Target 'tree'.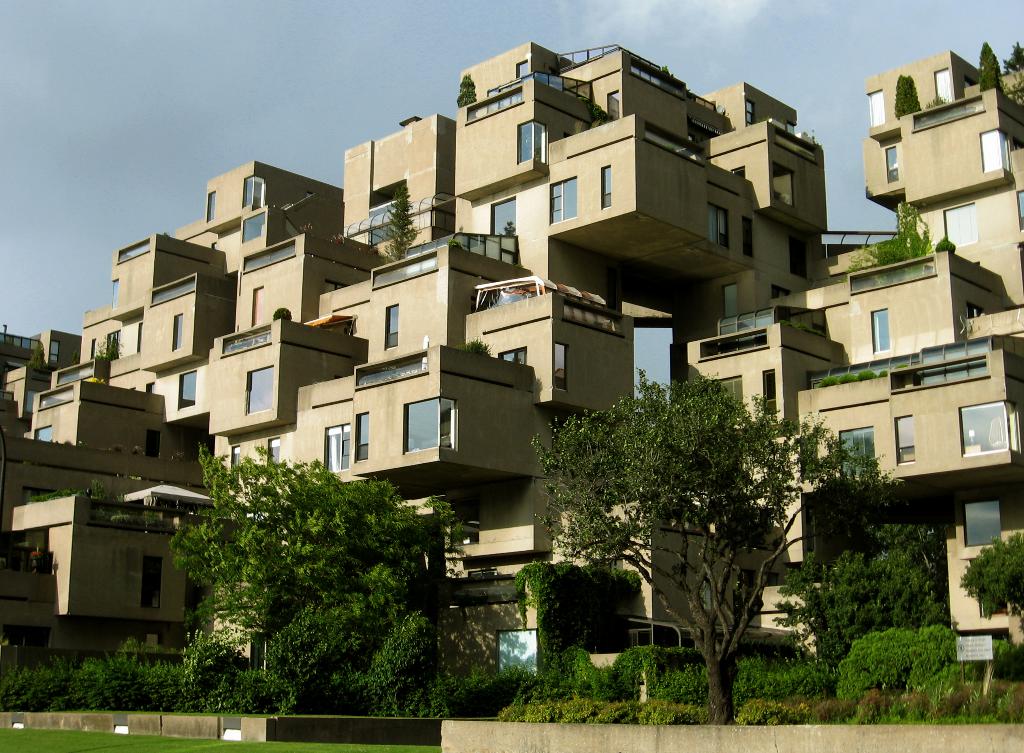
Target region: 129 428 458 696.
